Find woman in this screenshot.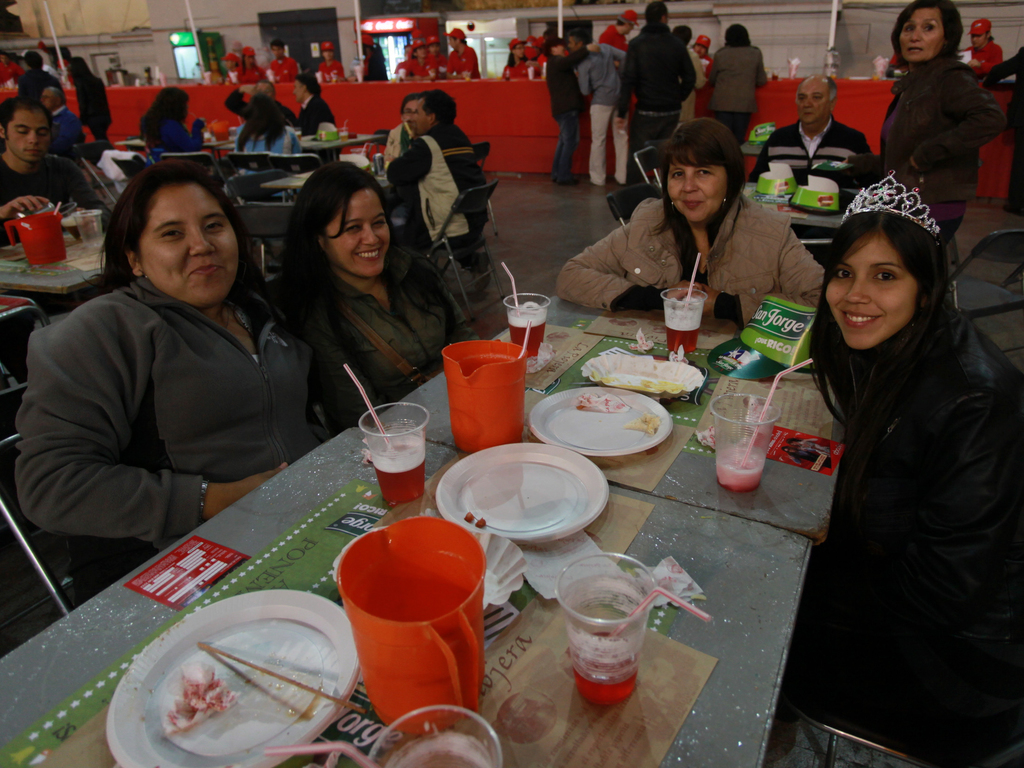
The bounding box for woman is 13,172,313,578.
